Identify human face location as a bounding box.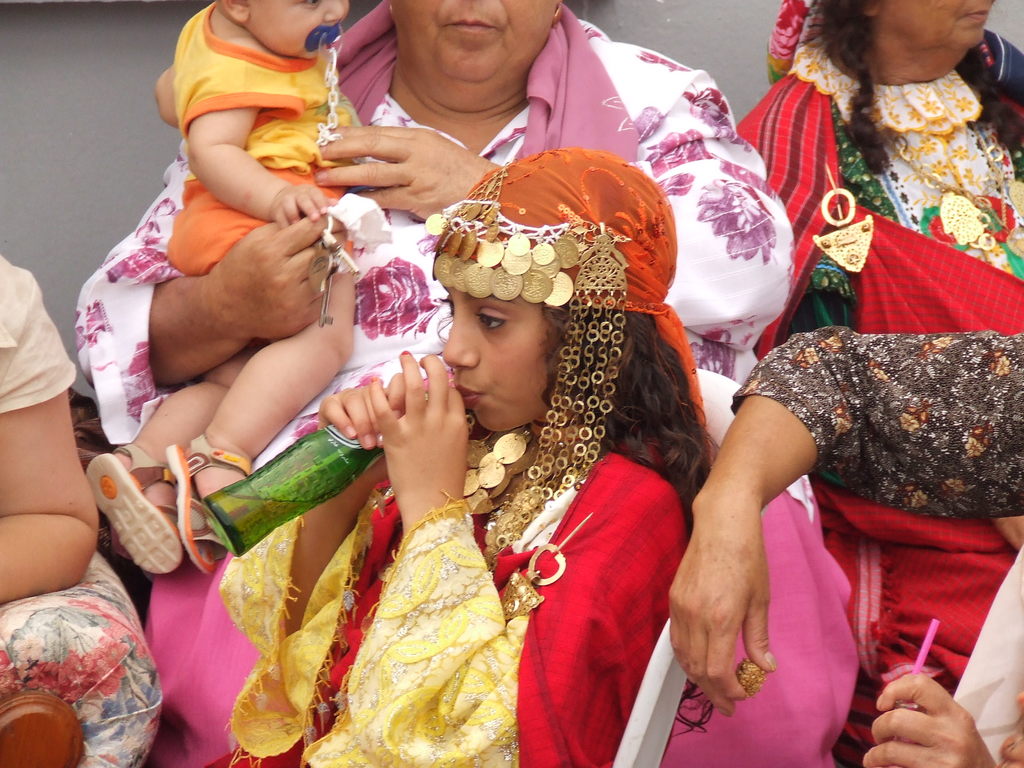
locate(439, 277, 559, 433).
